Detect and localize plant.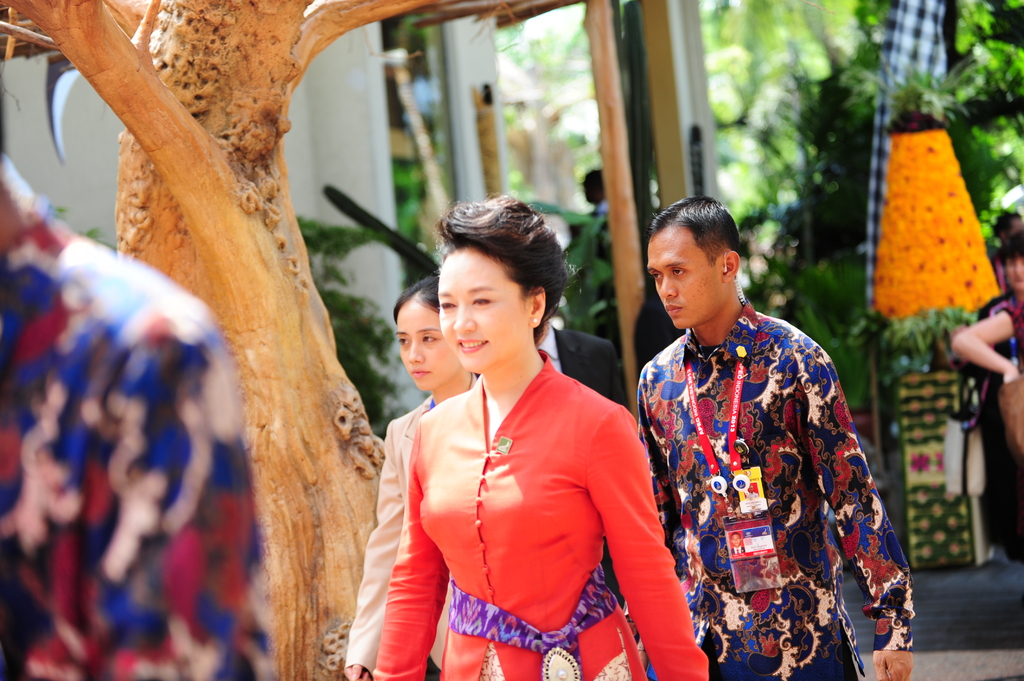
Localized at left=289, top=216, right=412, bottom=435.
